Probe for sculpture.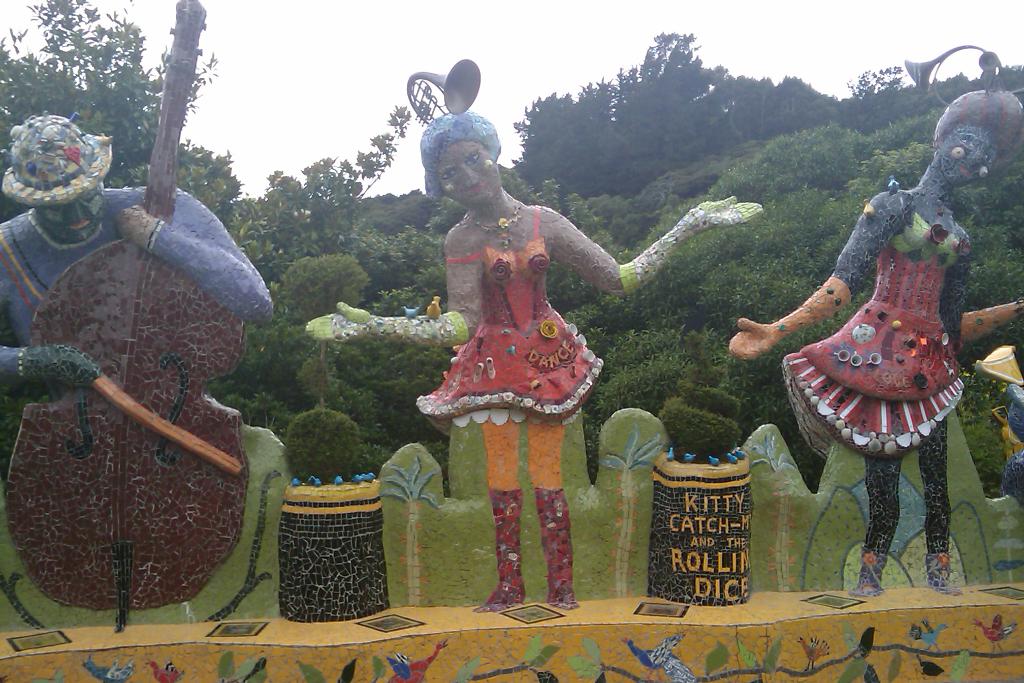
Probe result: bbox=(300, 61, 762, 614).
